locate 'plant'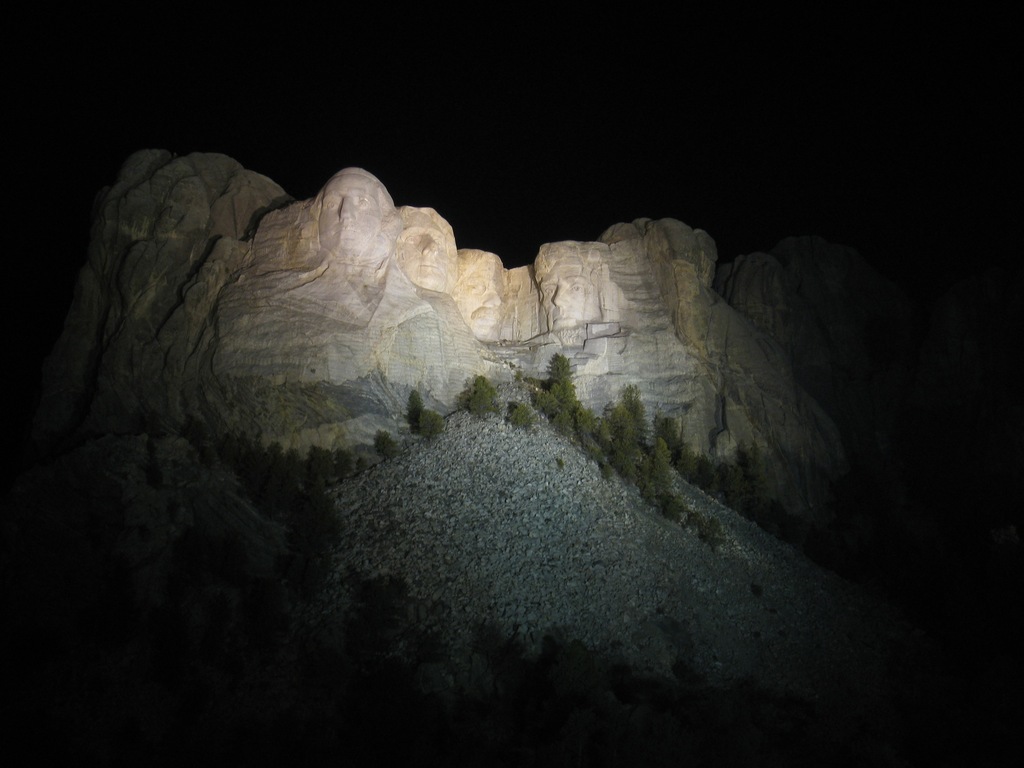
locate(378, 427, 399, 463)
